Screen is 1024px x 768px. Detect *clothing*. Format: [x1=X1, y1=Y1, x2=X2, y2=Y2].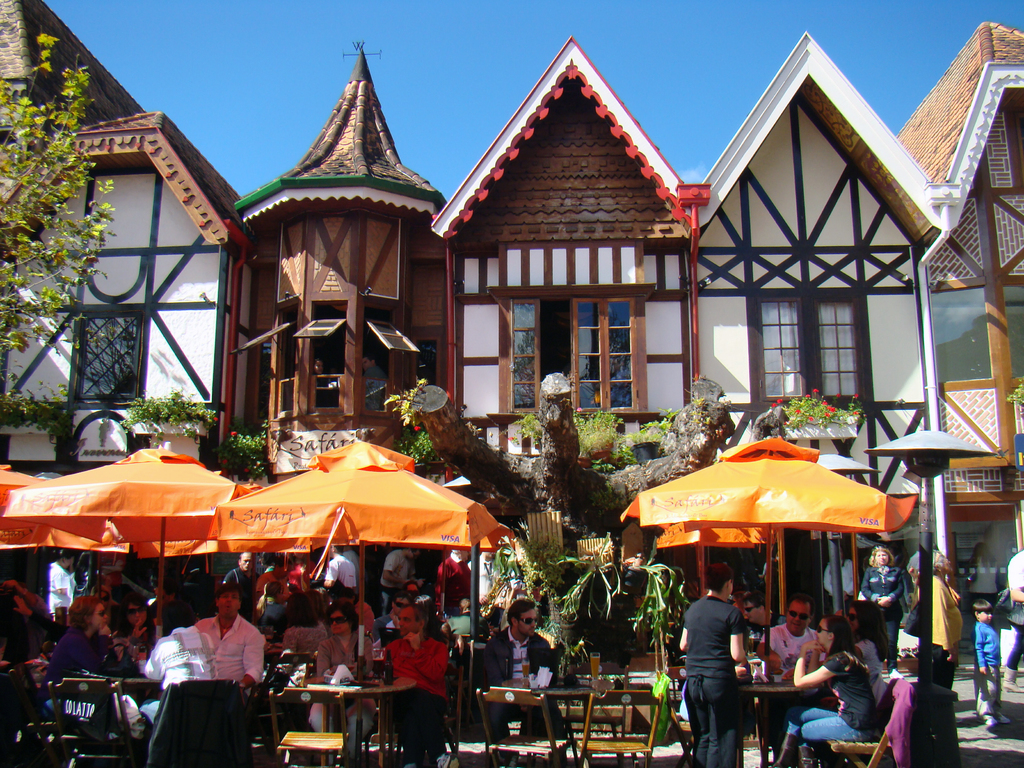
[x1=374, y1=547, x2=413, y2=616].
